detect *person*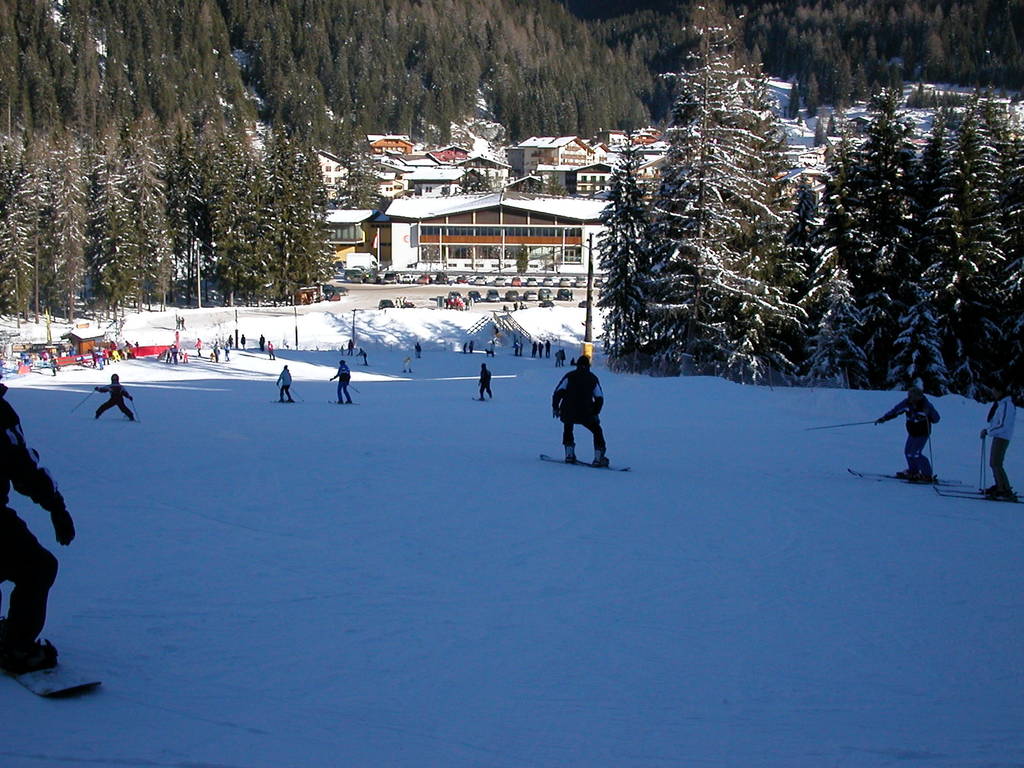
332/360/351/404
